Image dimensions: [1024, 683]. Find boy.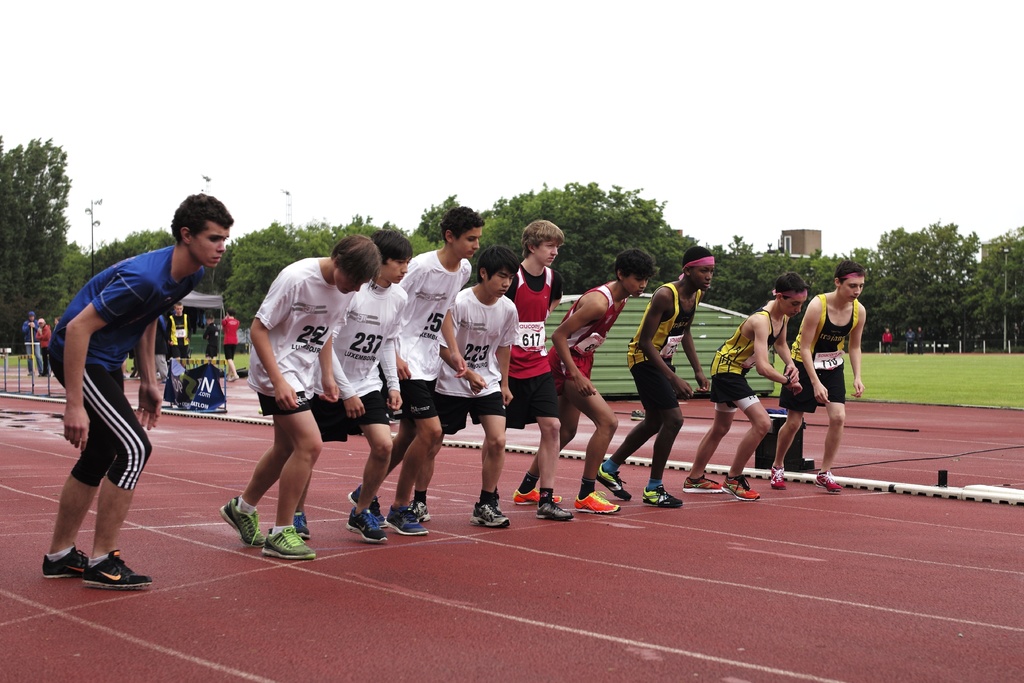
region(301, 224, 391, 541).
